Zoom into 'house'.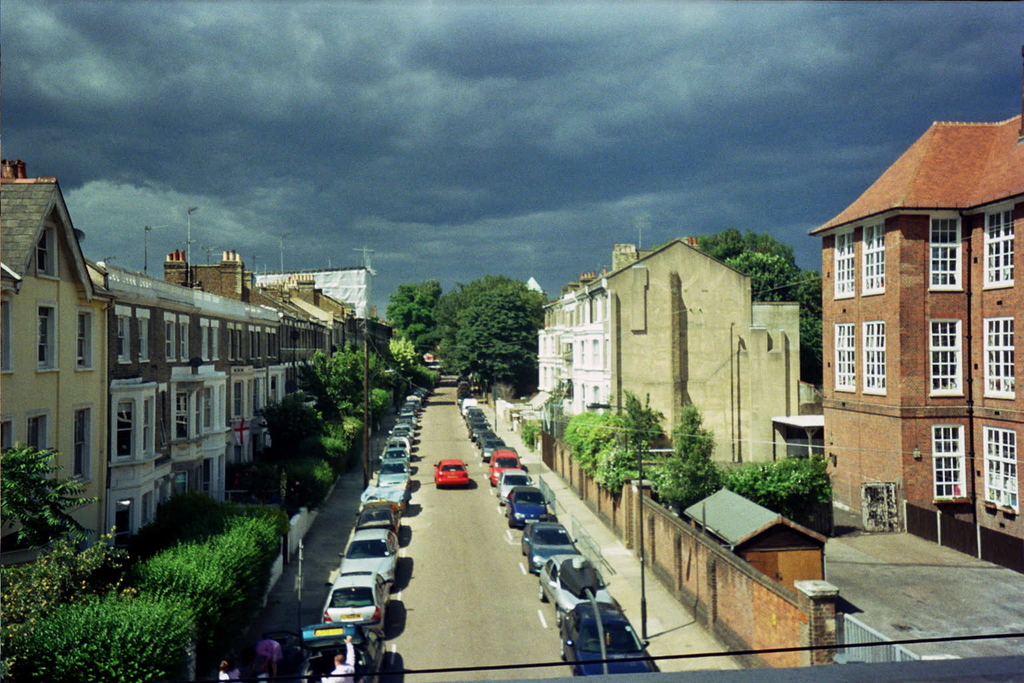
Zoom target: box=[551, 268, 625, 426].
